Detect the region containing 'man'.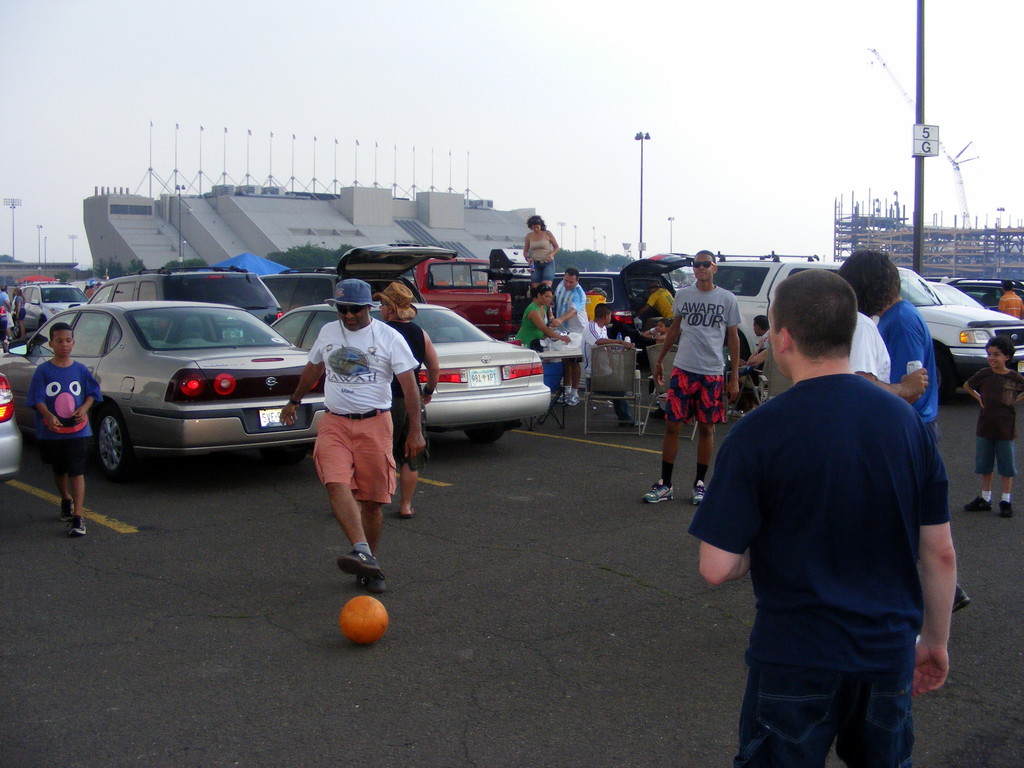
[left=330, top=276, right=442, bottom=519].
